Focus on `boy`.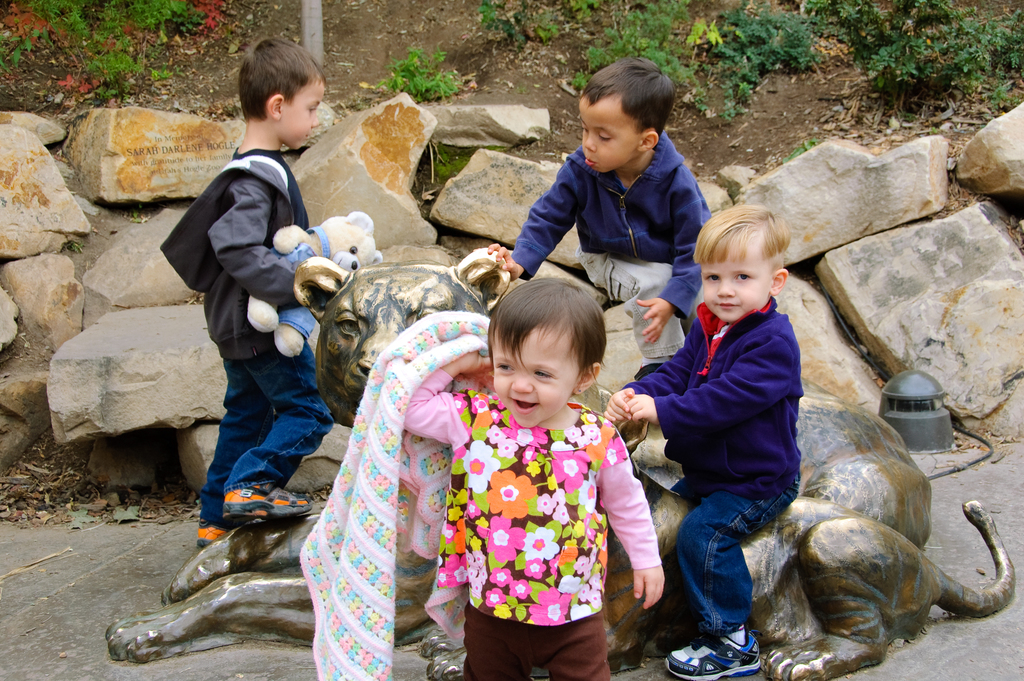
Focused at pyautogui.locateOnScreen(506, 67, 735, 335).
